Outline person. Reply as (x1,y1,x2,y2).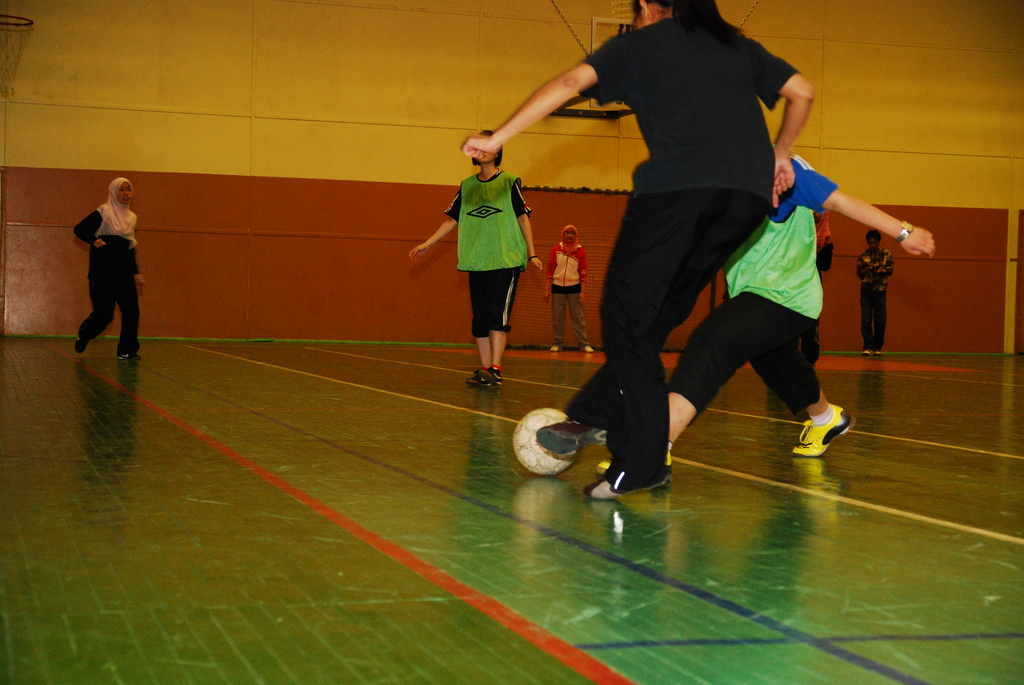
(460,0,815,500).
